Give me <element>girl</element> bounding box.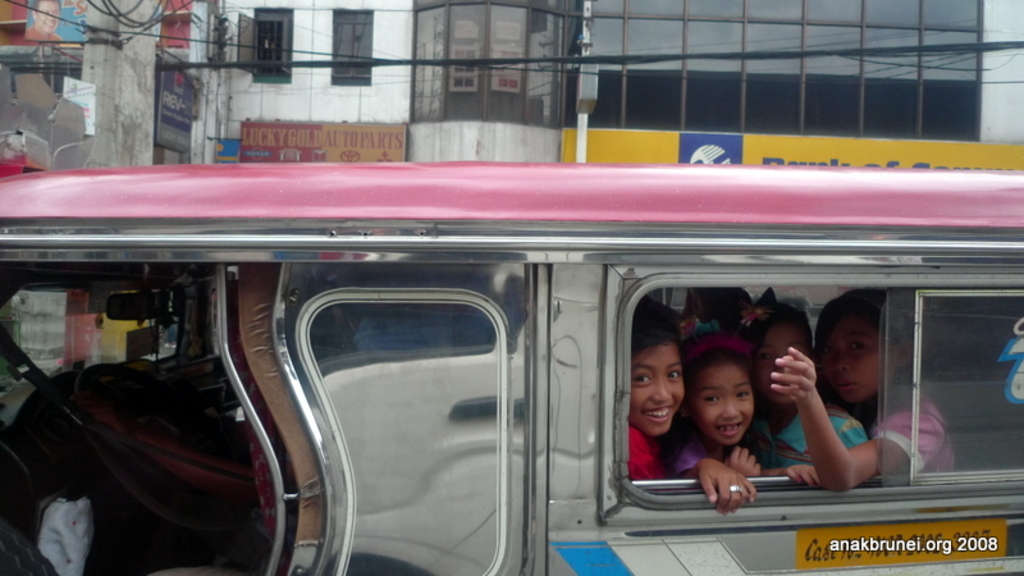
crop(664, 335, 771, 475).
